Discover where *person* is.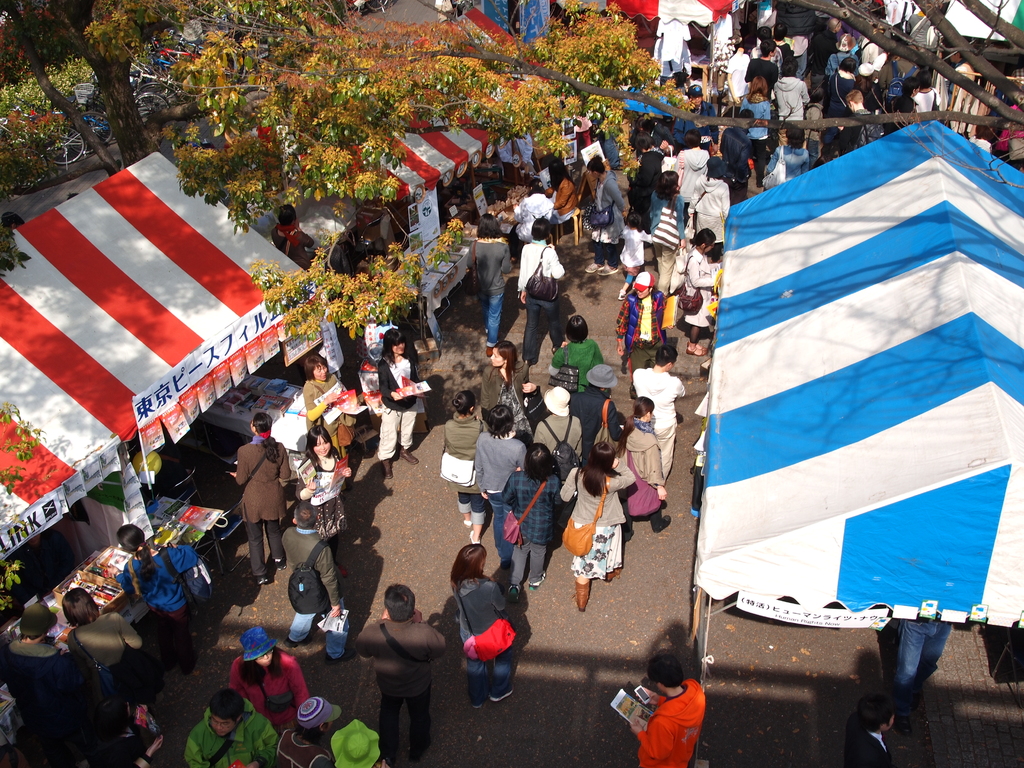
Discovered at <region>227, 623, 310, 734</region>.
